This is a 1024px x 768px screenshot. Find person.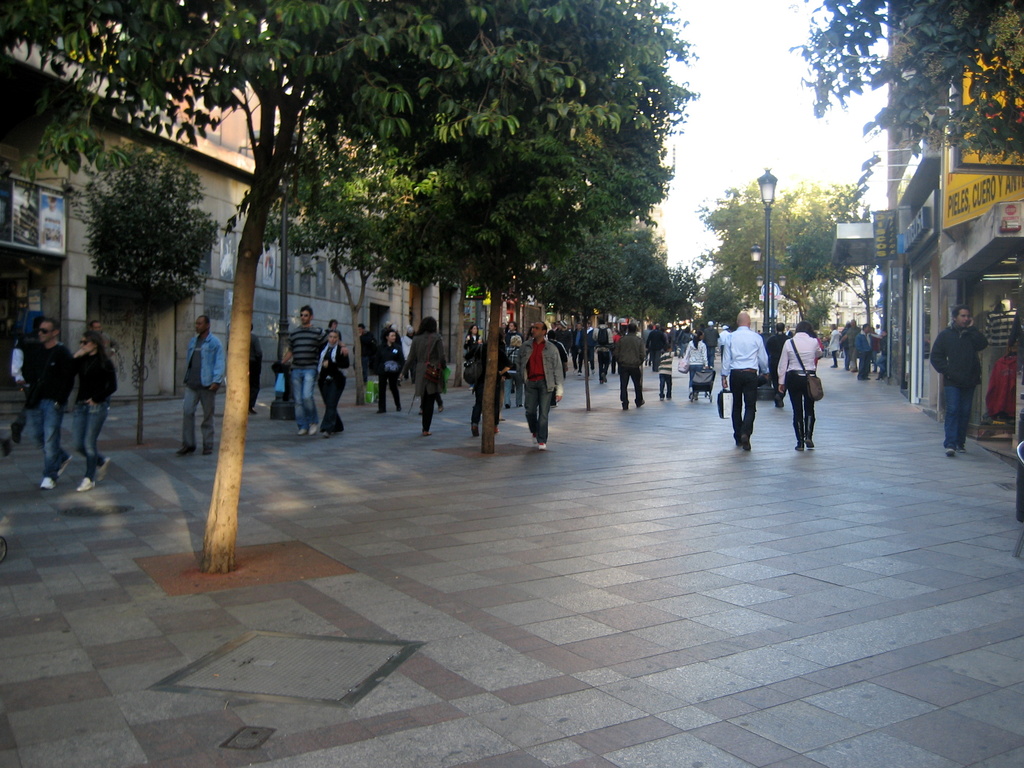
Bounding box: (828,322,889,381).
